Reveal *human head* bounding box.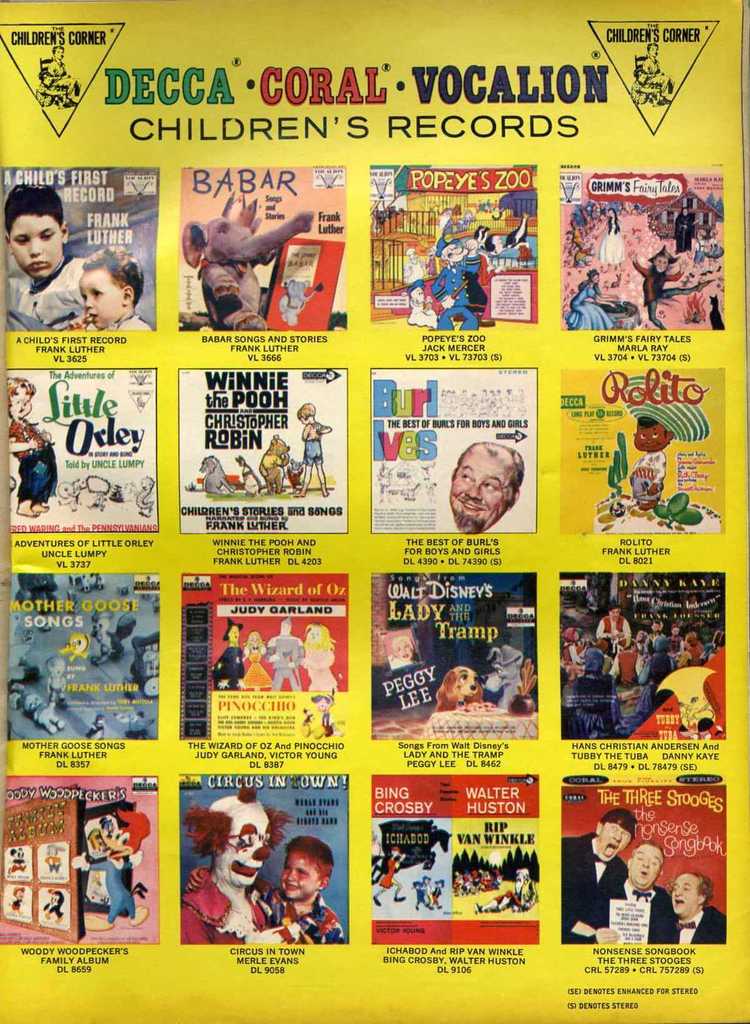
Revealed: detection(632, 419, 674, 449).
